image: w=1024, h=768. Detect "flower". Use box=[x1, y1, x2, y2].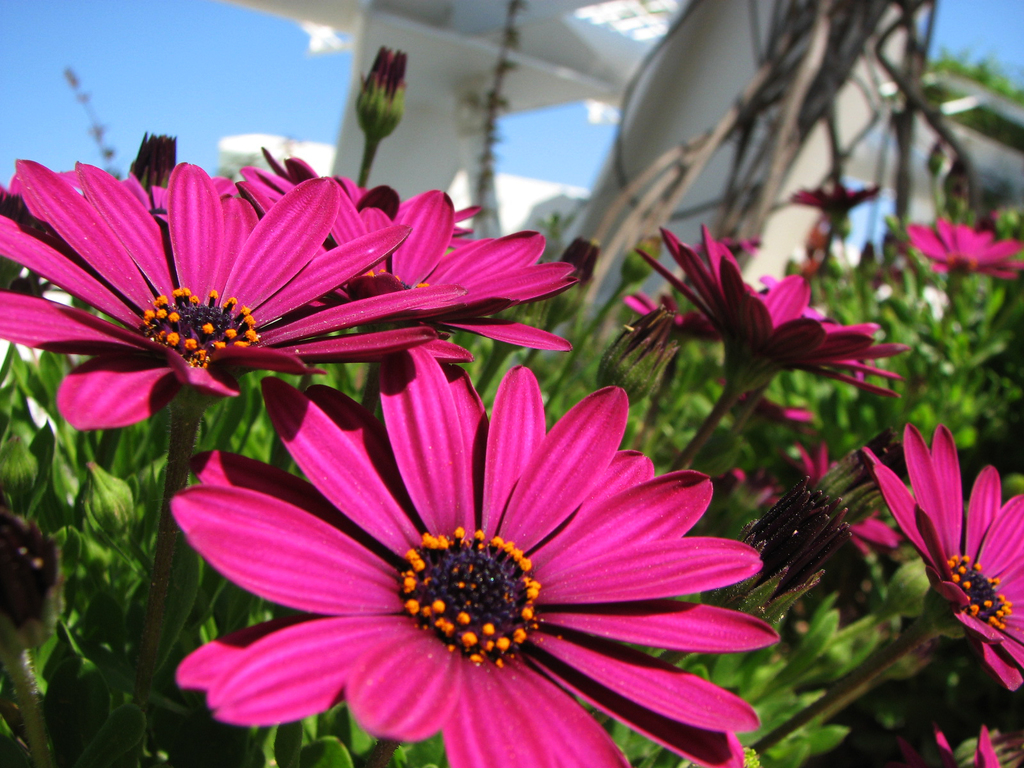
box=[861, 429, 1023, 699].
